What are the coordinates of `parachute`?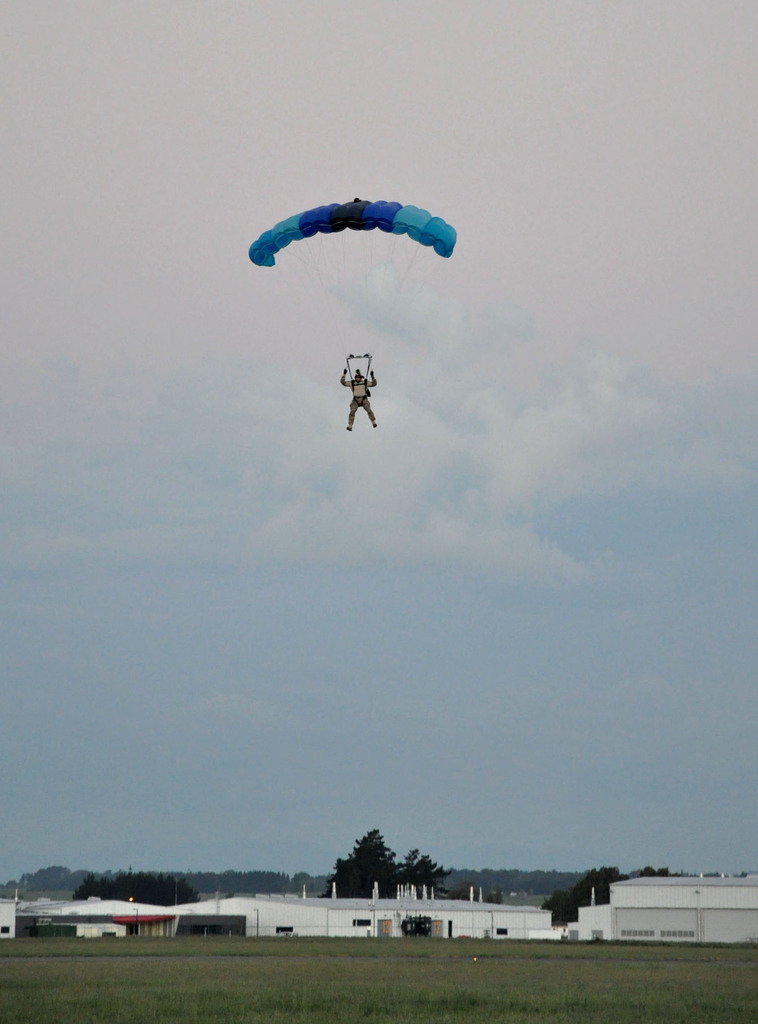
select_region(249, 197, 456, 371).
